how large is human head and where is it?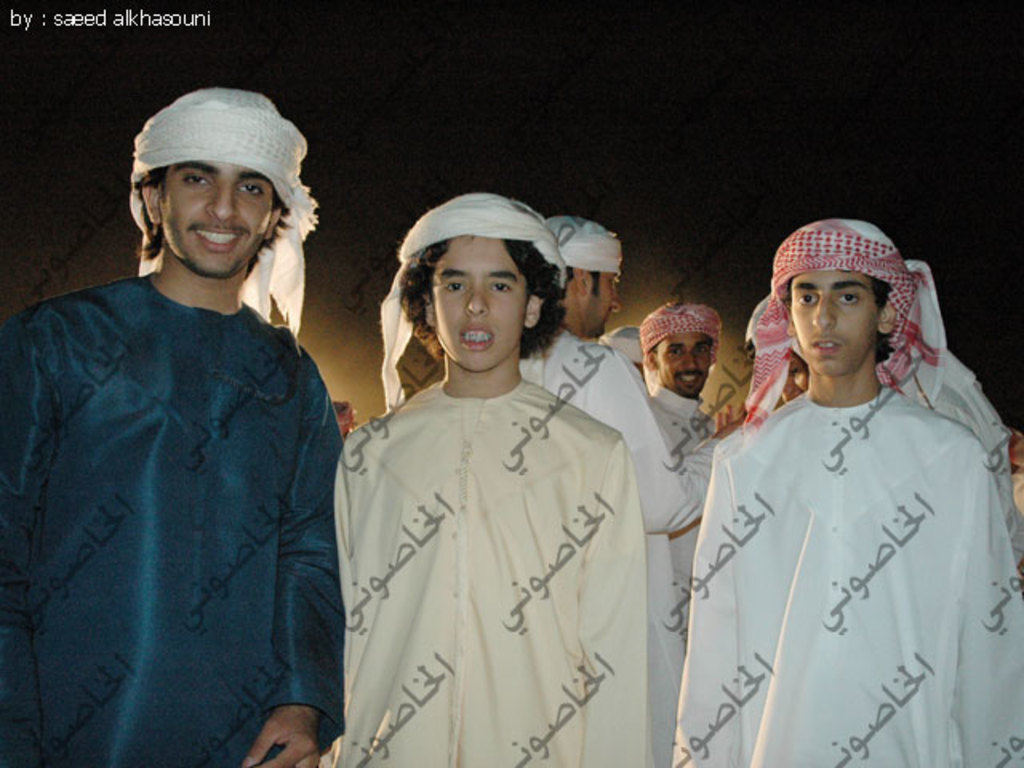
Bounding box: {"x1": 403, "y1": 192, "x2": 542, "y2": 373}.
